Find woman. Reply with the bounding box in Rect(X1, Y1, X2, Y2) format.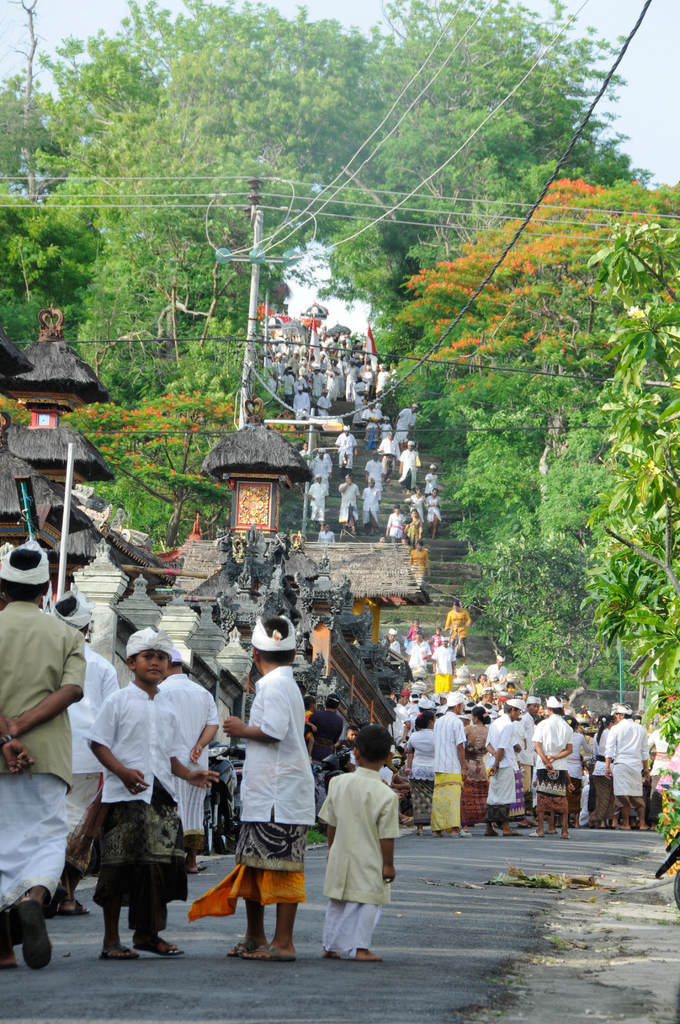
Rect(442, 600, 473, 656).
